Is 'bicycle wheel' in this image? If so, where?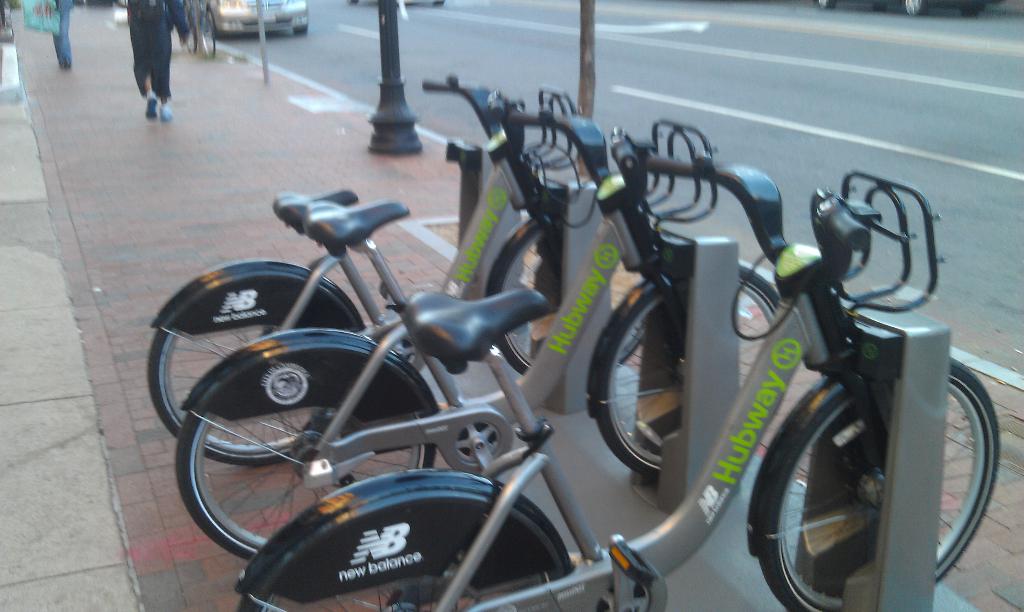
Yes, at pyautogui.locateOnScreen(200, 17, 218, 57).
